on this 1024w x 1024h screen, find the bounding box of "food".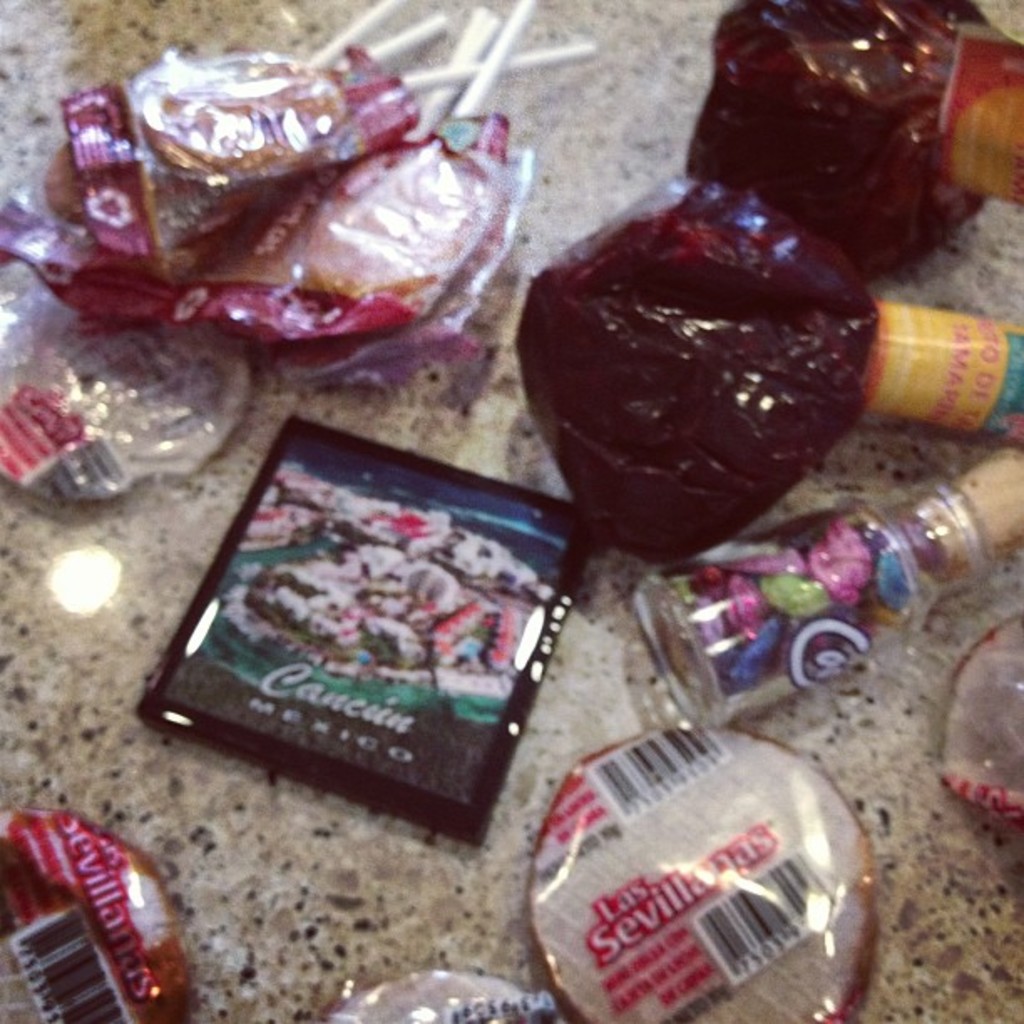
Bounding box: (681, 0, 997, 271).
